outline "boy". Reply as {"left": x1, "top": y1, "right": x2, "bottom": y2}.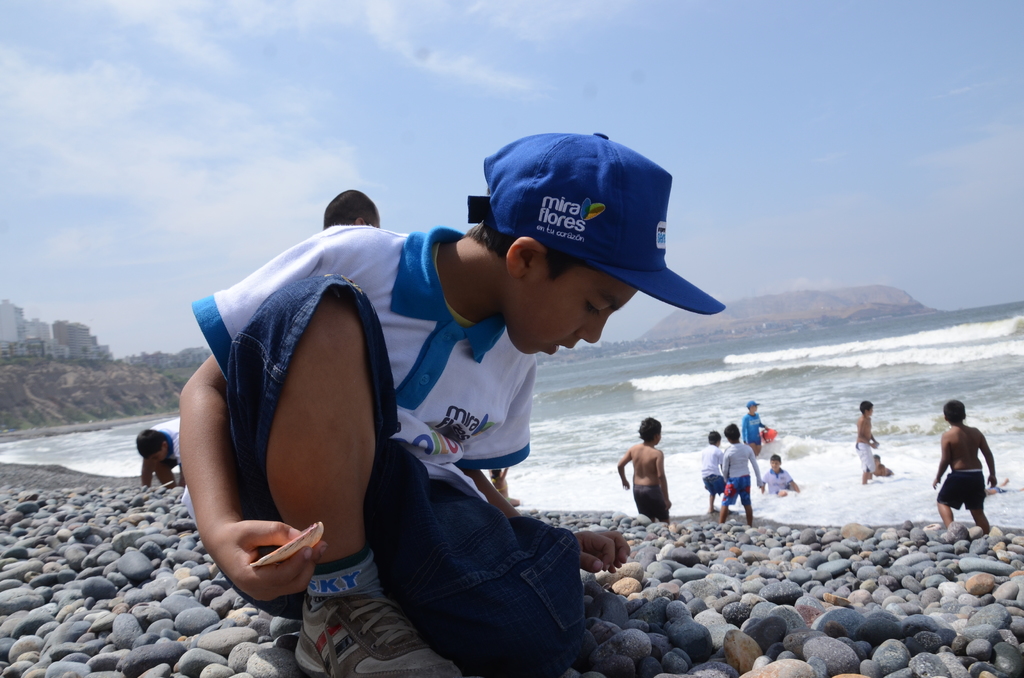
{"left": 742, "top": 402, "right": 771, "bottom": 456}.
